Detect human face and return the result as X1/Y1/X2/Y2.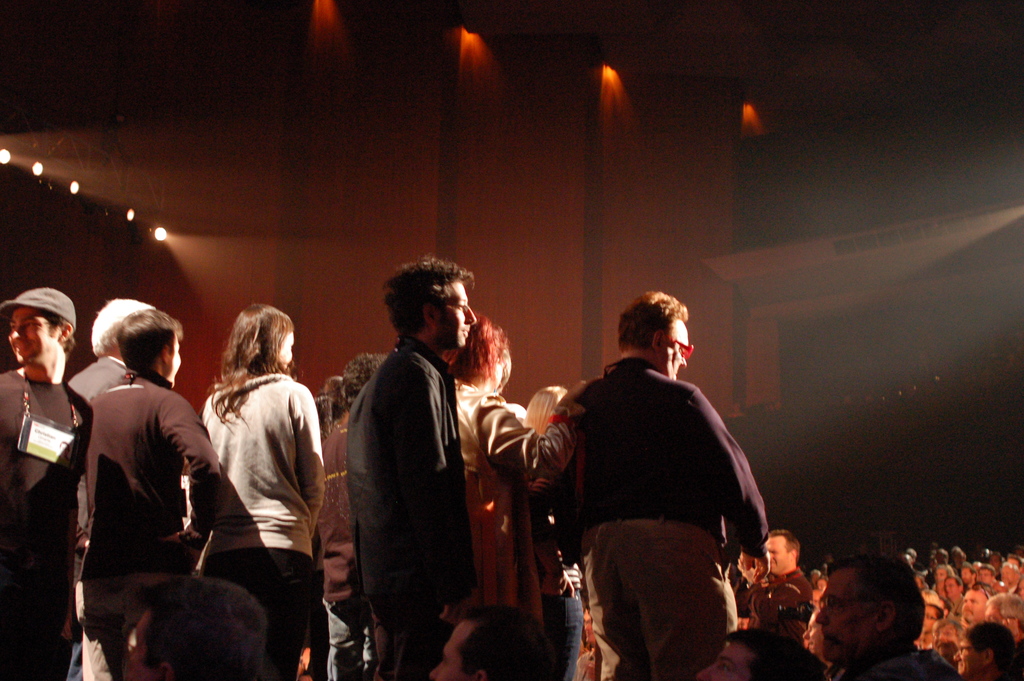
931/627/957/661.
